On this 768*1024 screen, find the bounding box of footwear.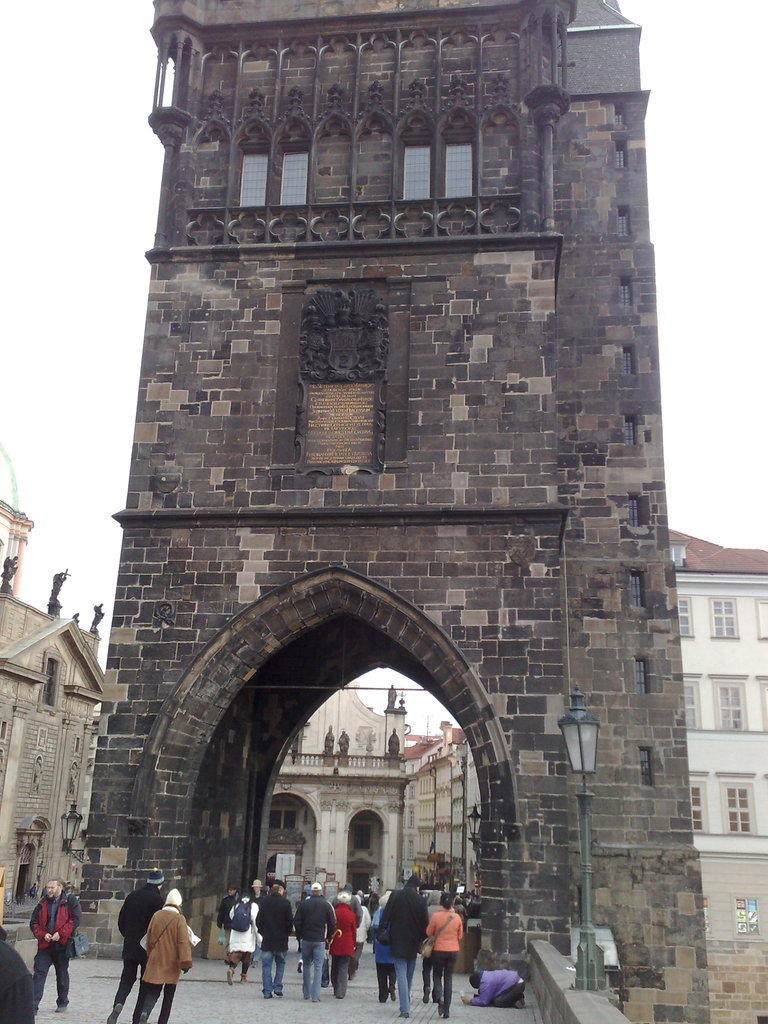
Bounding box: x1=54 y1=1004 x2=67 y2=1012.
